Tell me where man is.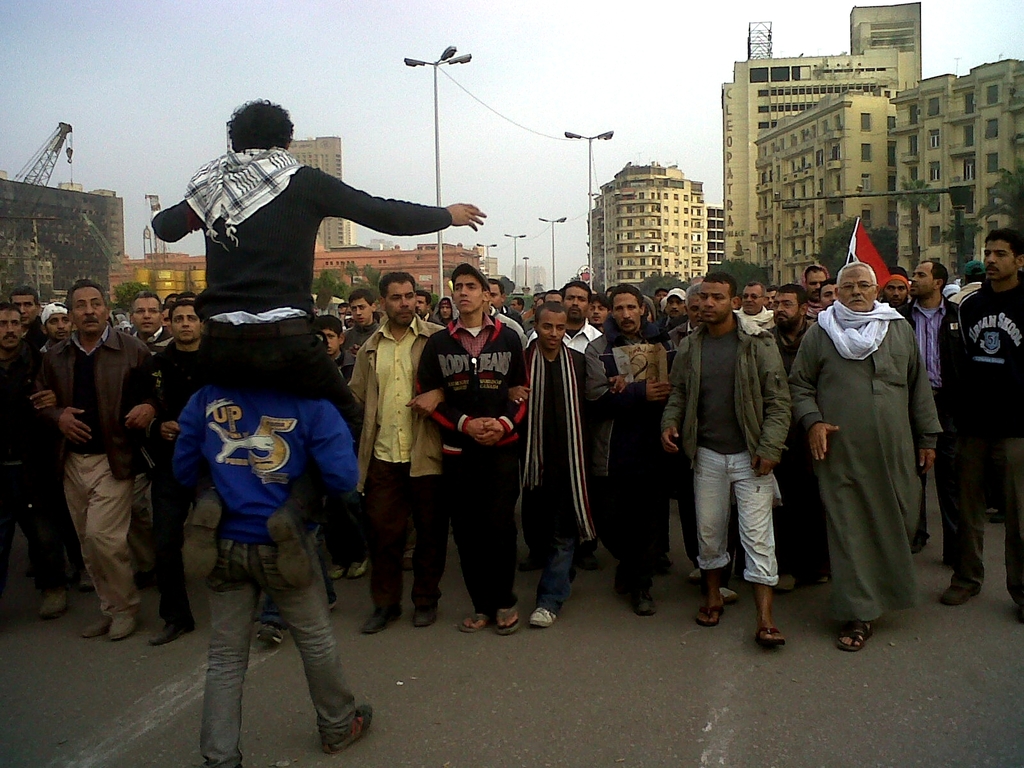
man is at {"x1": 123, "y1": 286, "x2": 167, "y2": 347}.
